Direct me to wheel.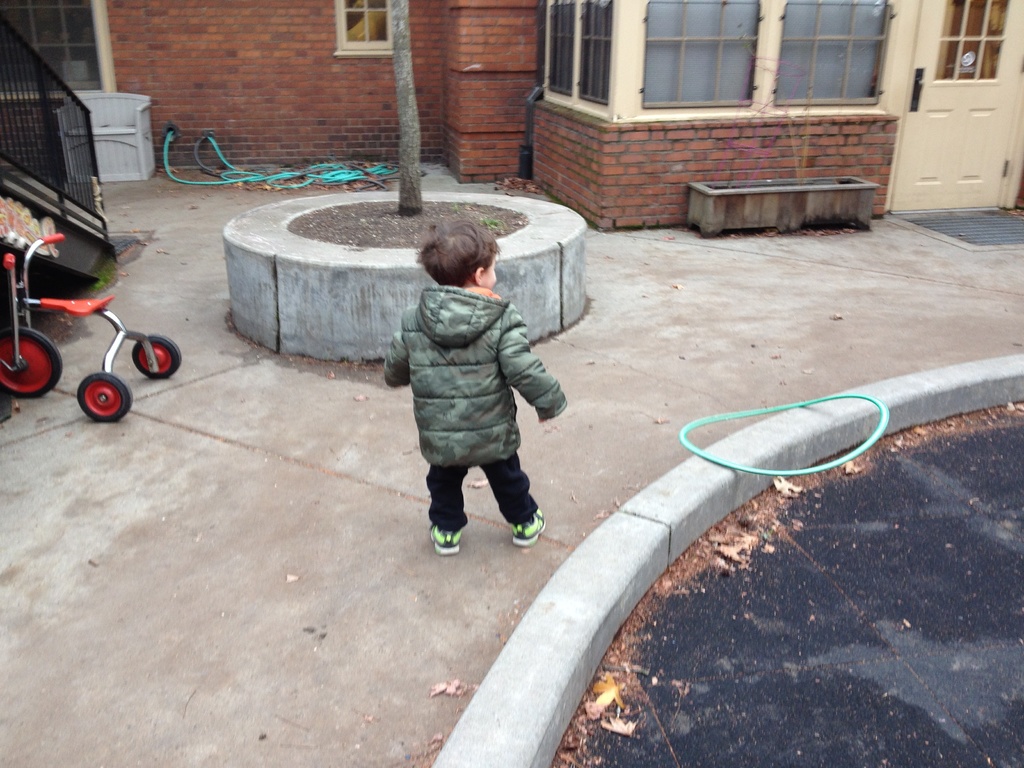
Direction: locate(134, 336, 182, 382).
